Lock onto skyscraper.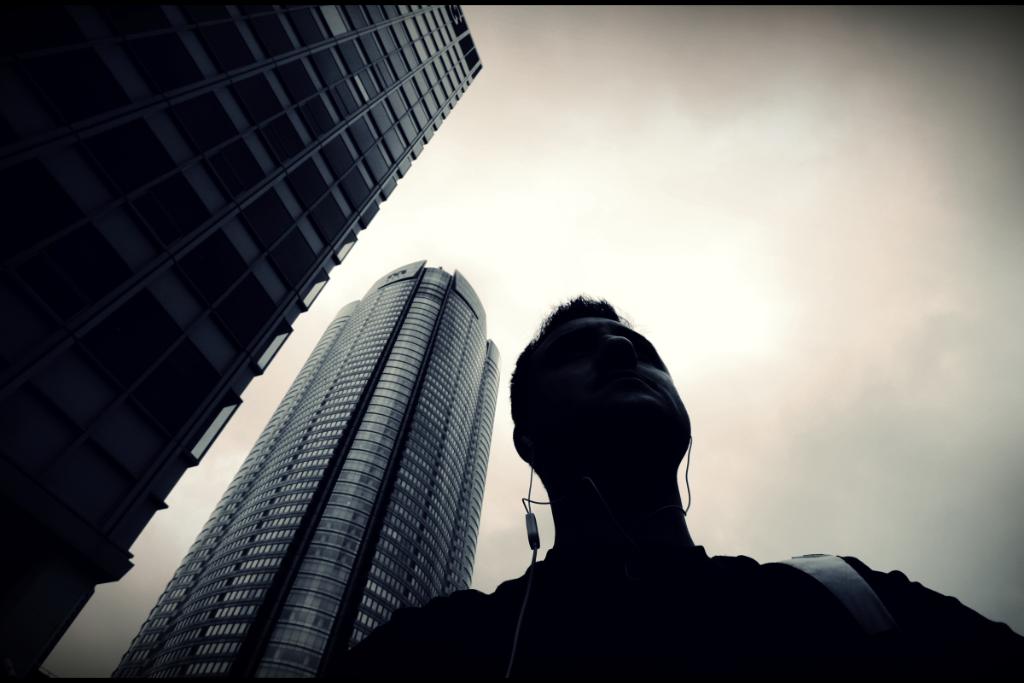
Locked: BBox(0, 0, 485, 682).
